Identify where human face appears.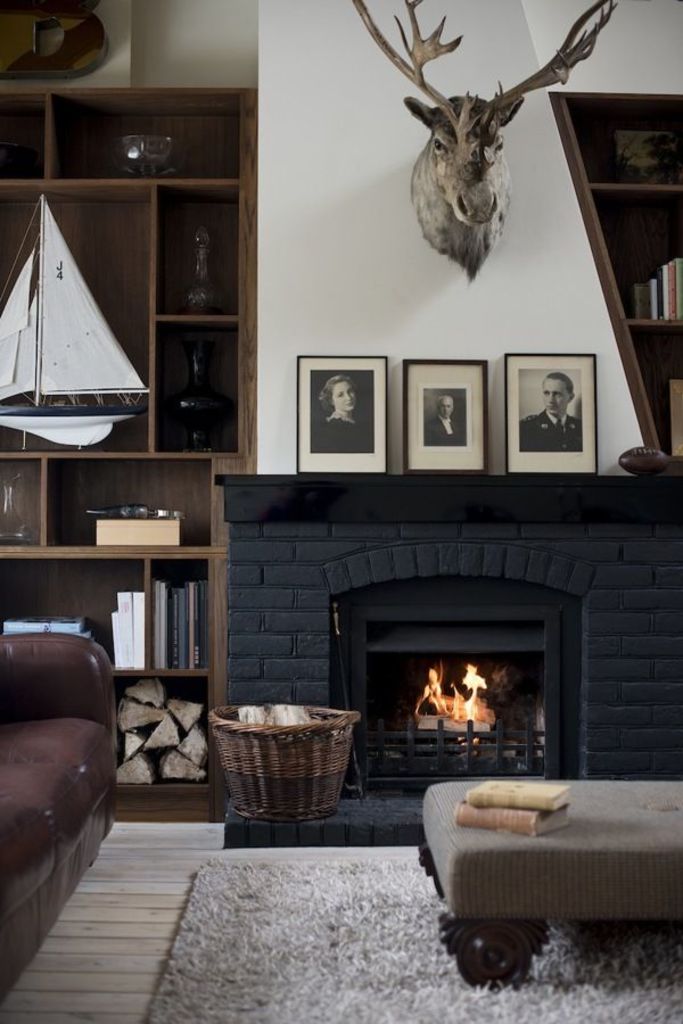
Appears at x1=544 y1=377 x2=570 y2=416.
